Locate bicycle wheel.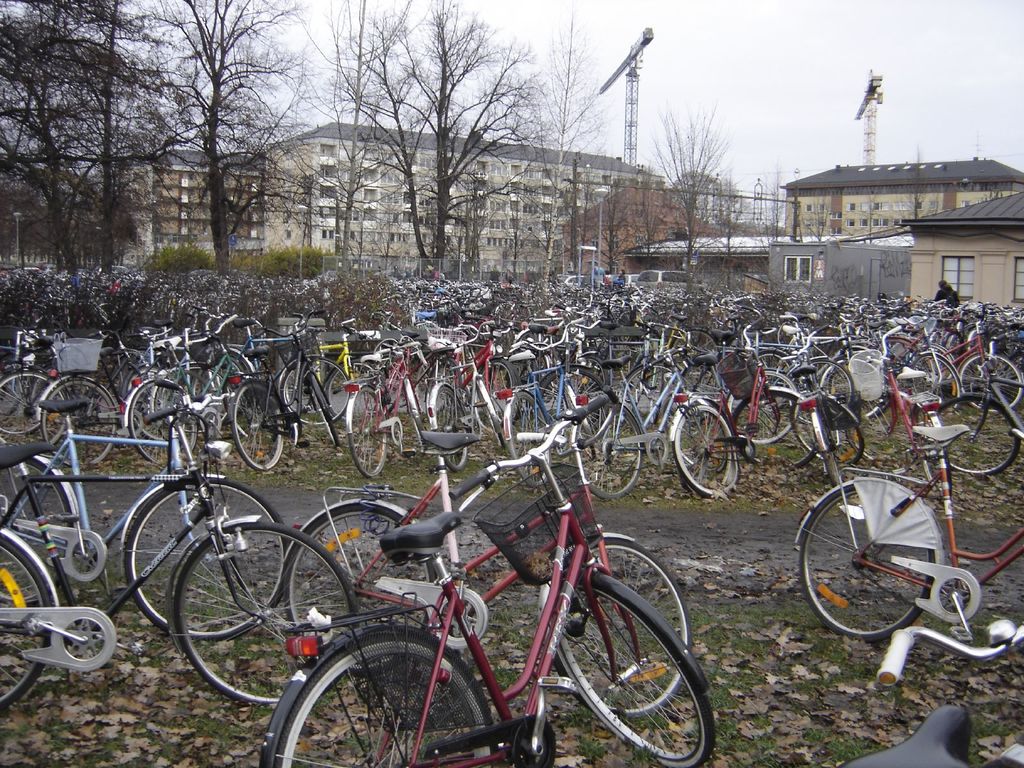
Bounding box: [794,481,944,638].
